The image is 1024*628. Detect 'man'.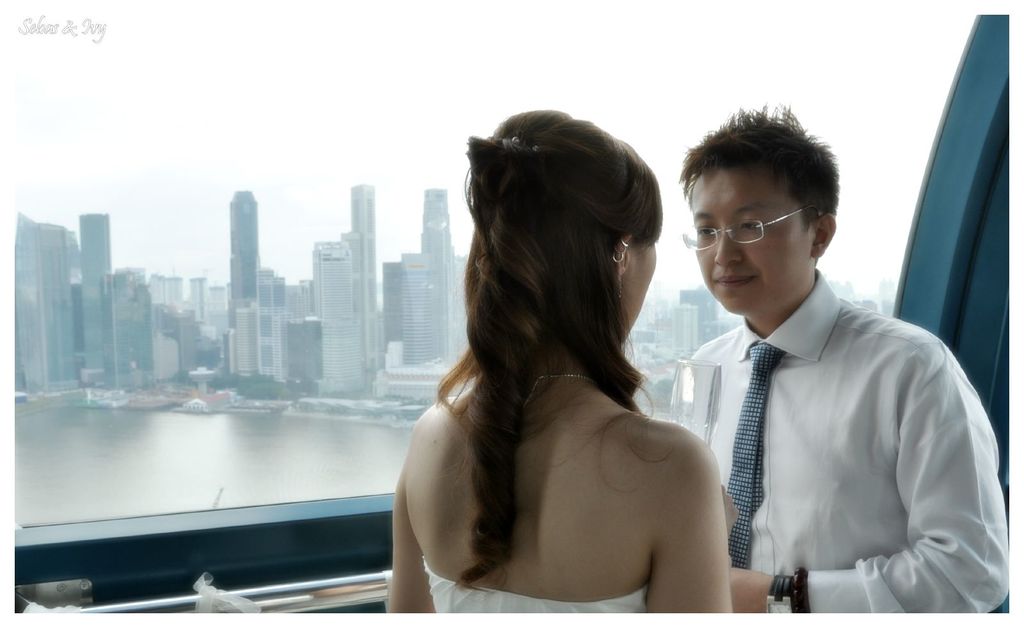
Detection: BBox(653, 124, 988, 620).
